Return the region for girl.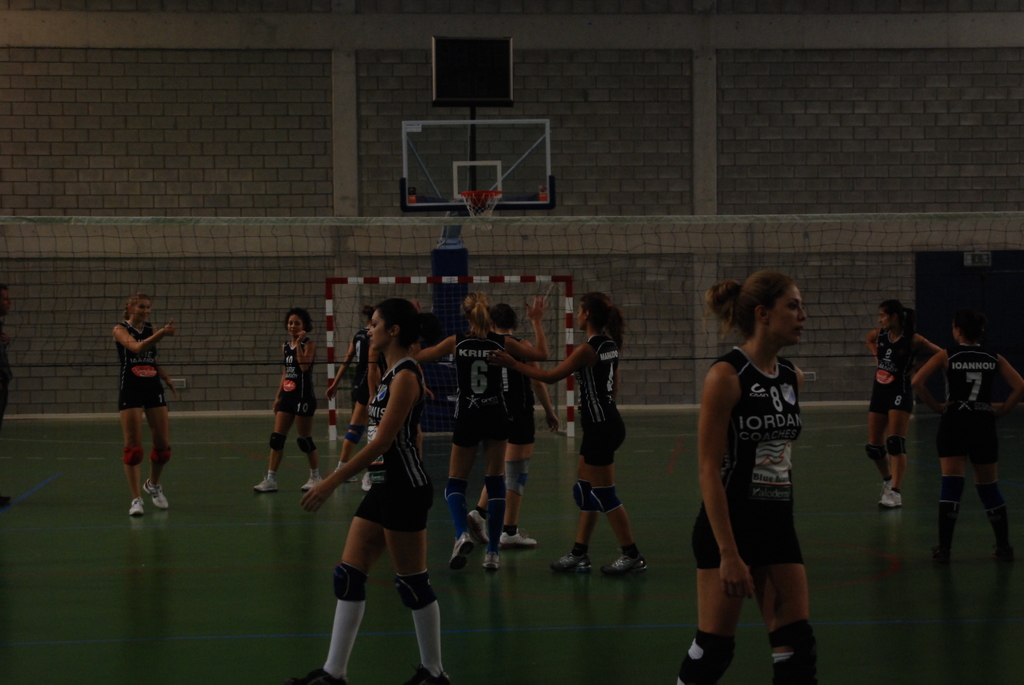
(x1=321, y1=304, x2=385, y2=478).
